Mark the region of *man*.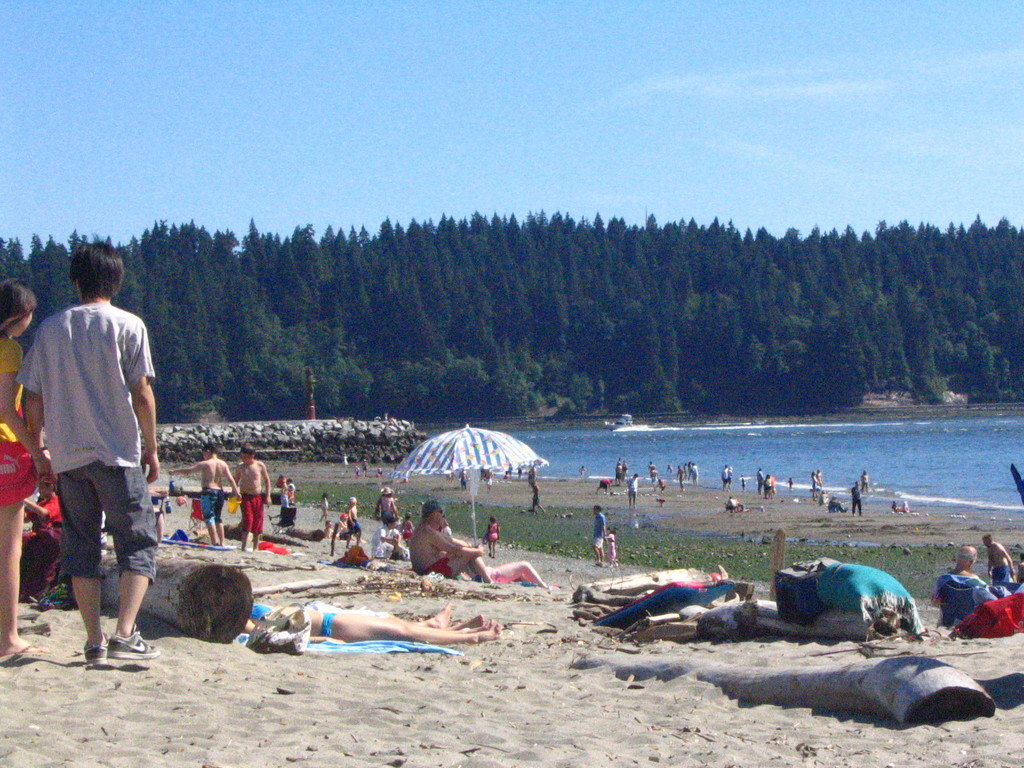
Region: [left=1016, top=553, right=1023, bottom=583].
